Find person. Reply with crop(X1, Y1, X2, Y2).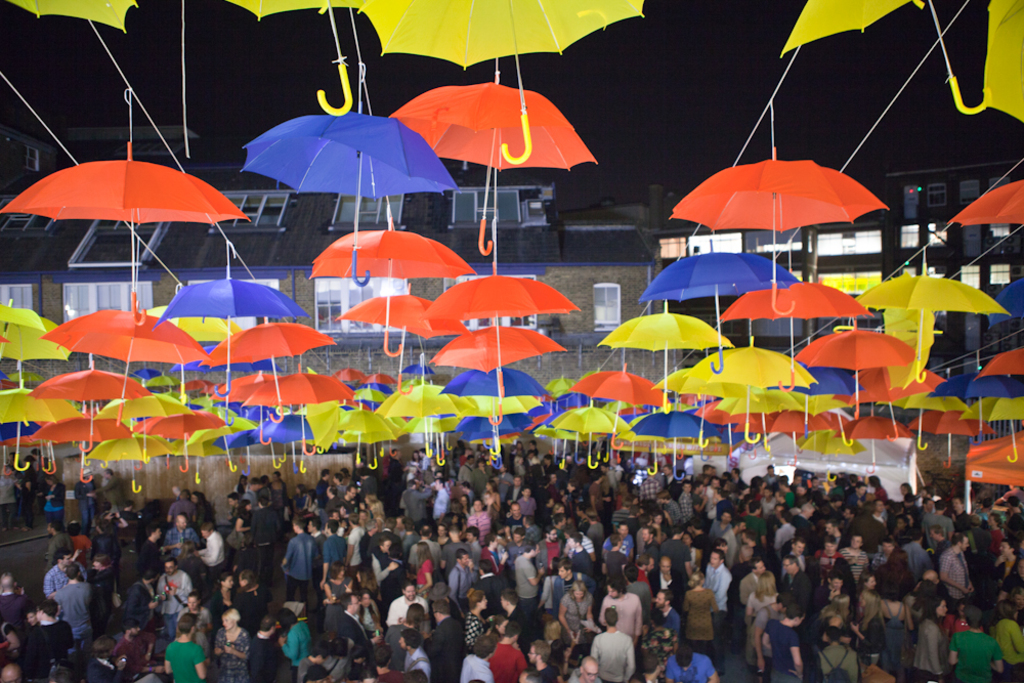
crop(446, 522, 470, 573).
